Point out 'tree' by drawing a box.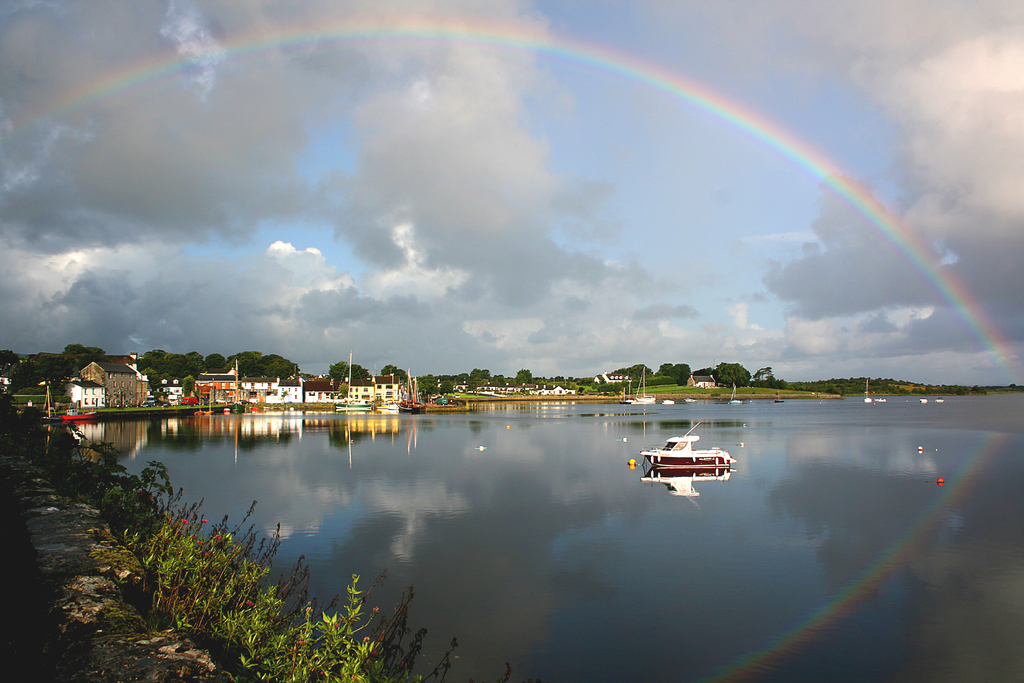
380:357:405:379.
